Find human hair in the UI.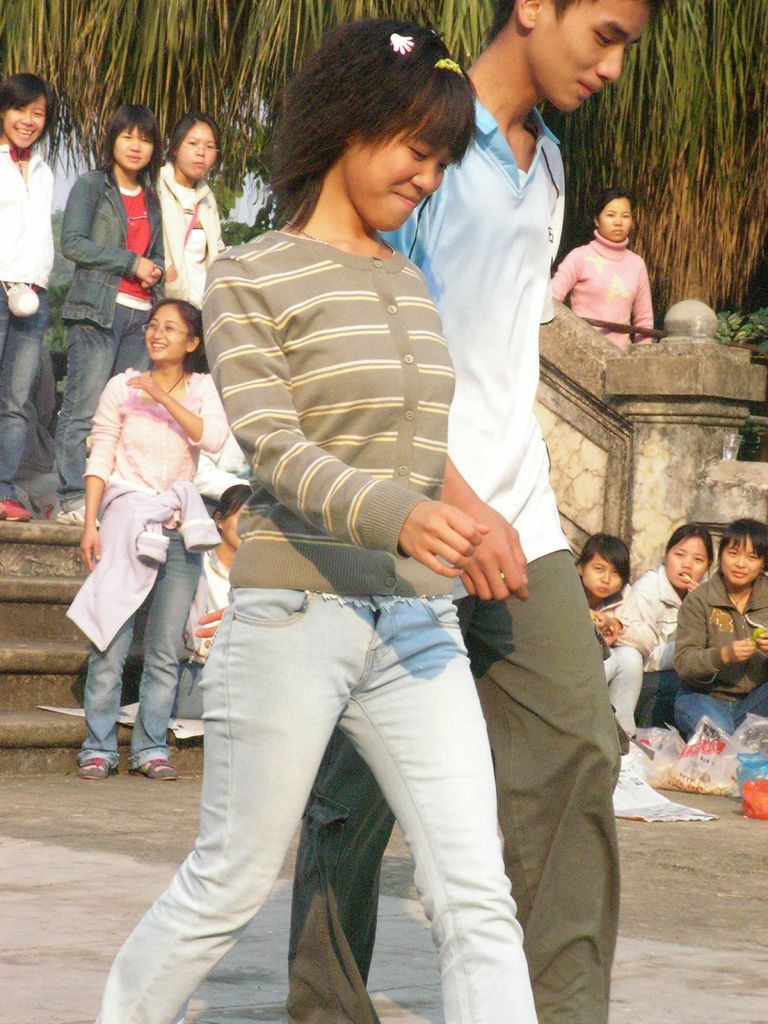
UI element at pyautogui.locateOnScreen(717, 514, 767, 570).
